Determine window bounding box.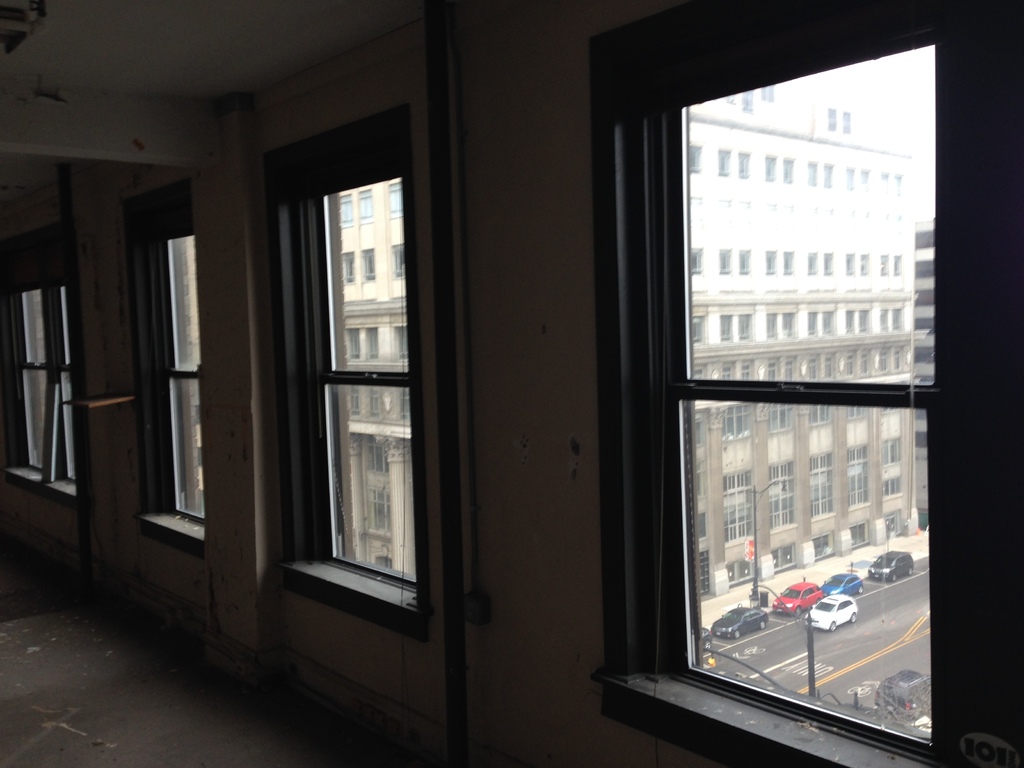
Determined: bbox=(896, 174, 904, 195).
